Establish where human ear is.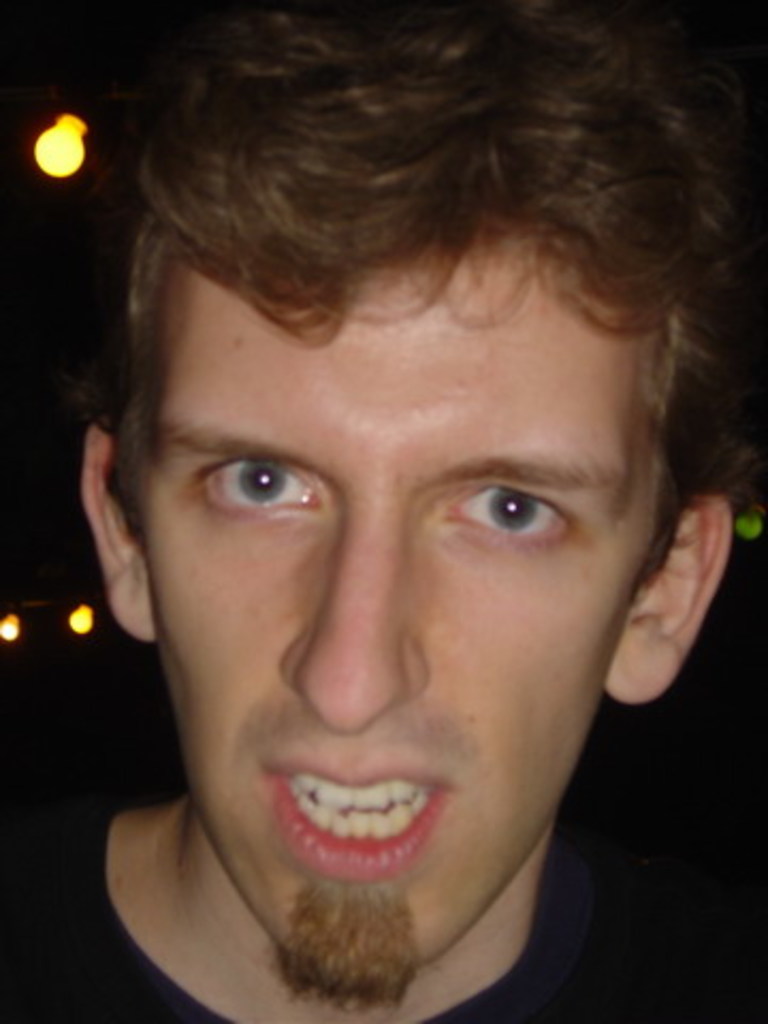
Established at box=[79, 412, 151, 649].
